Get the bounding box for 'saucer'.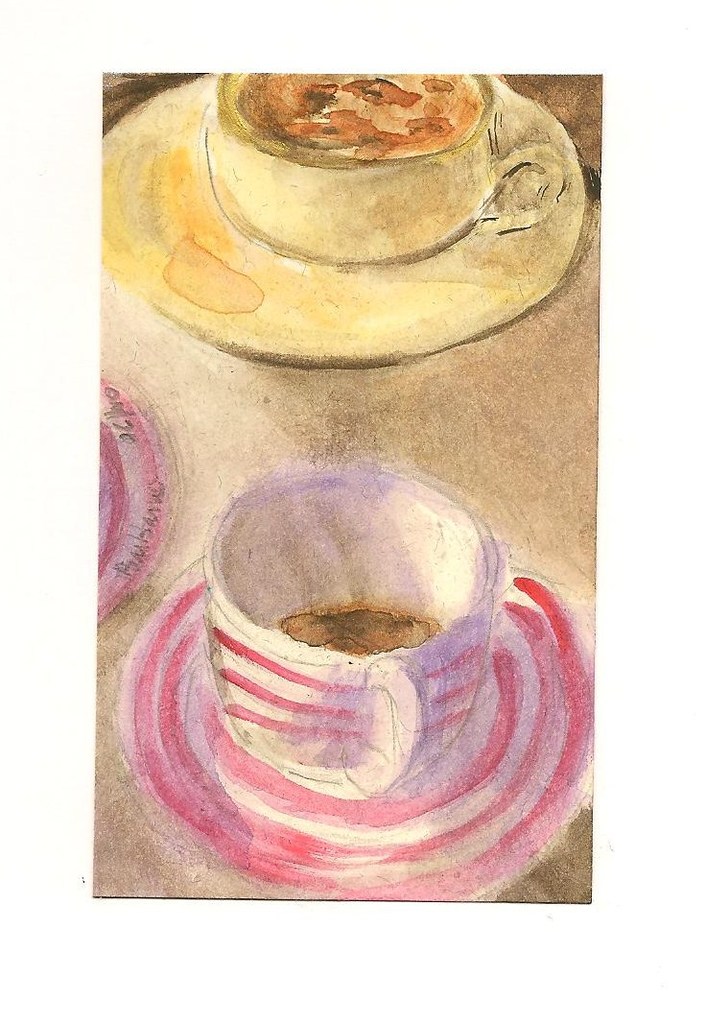
(left=106, top=544, right=598, bottom=901).
